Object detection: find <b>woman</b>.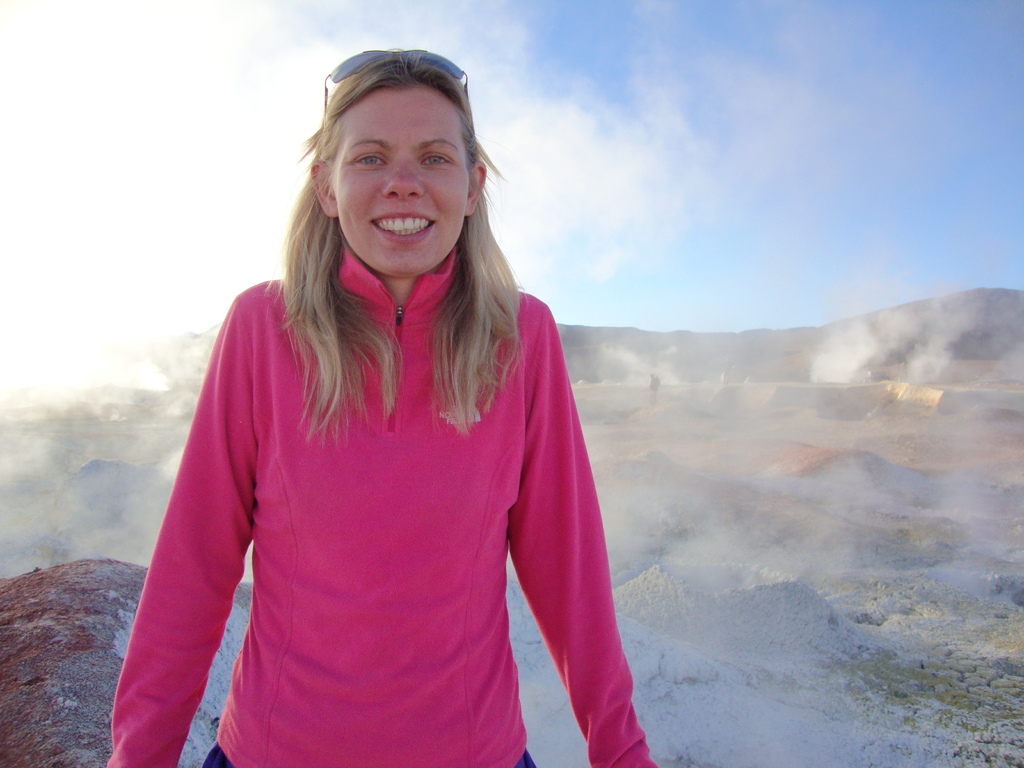
left=108, top=68, right=659, bottom=767.
